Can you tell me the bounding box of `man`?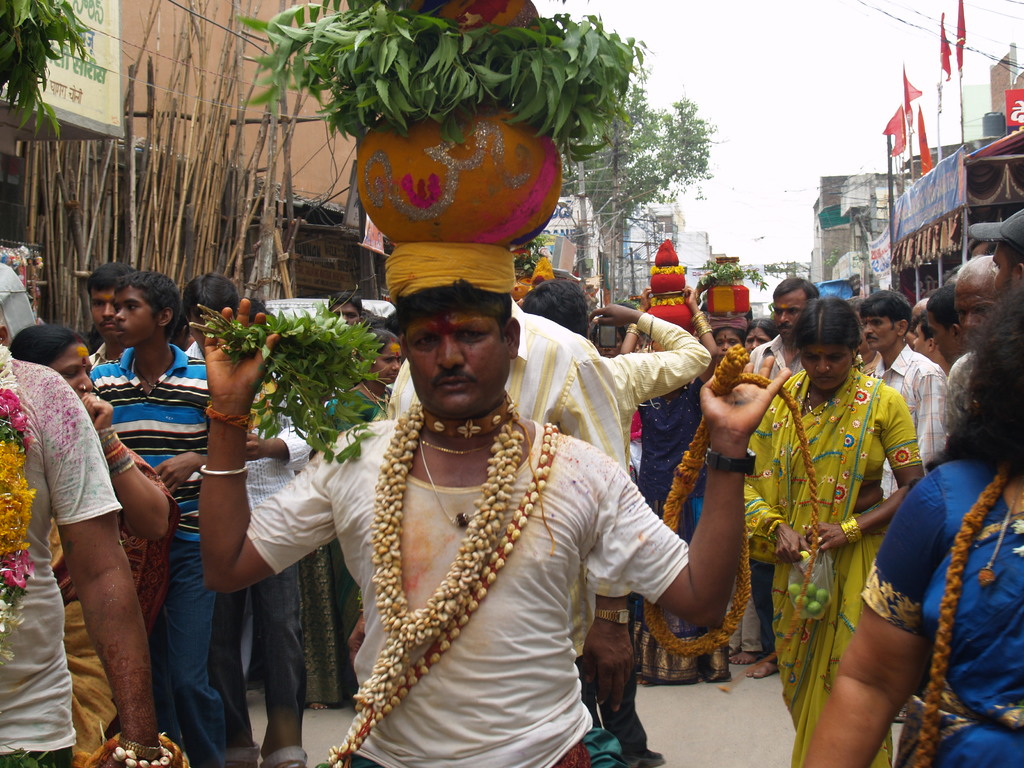
x1=852 y1=263 x2=979 y2=501.
